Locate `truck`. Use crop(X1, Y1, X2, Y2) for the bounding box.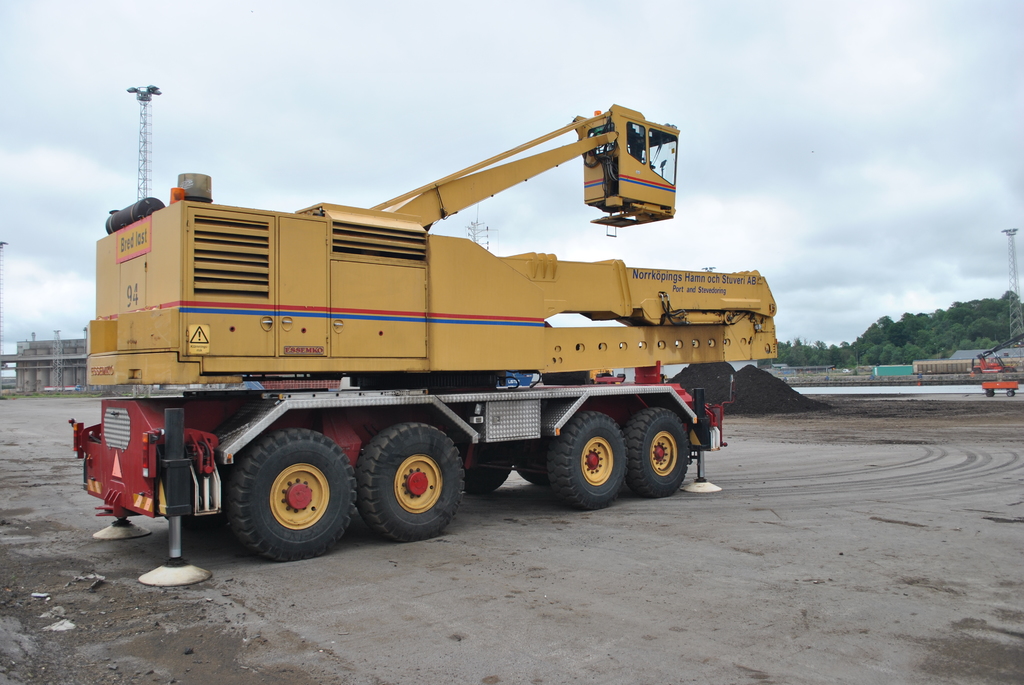
crop(56, 124, 790, 557).
